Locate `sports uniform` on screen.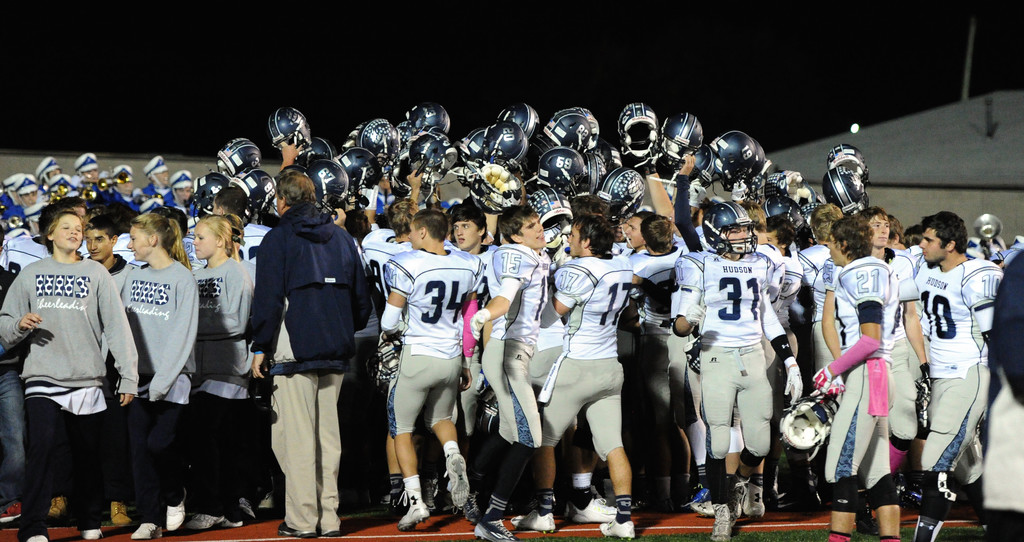
On screen at rect(792, 220, 861, 470).
